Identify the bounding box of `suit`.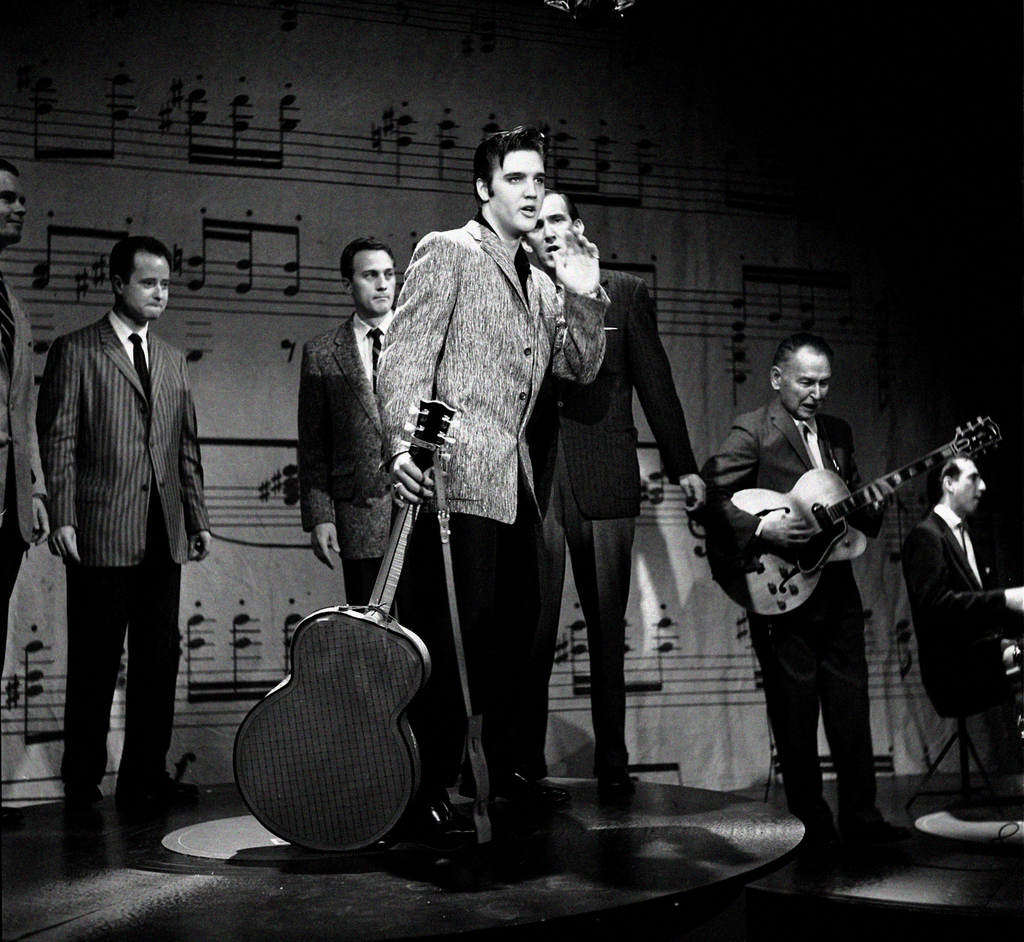
x1=522 y1=268 x2=694 y2=766.
